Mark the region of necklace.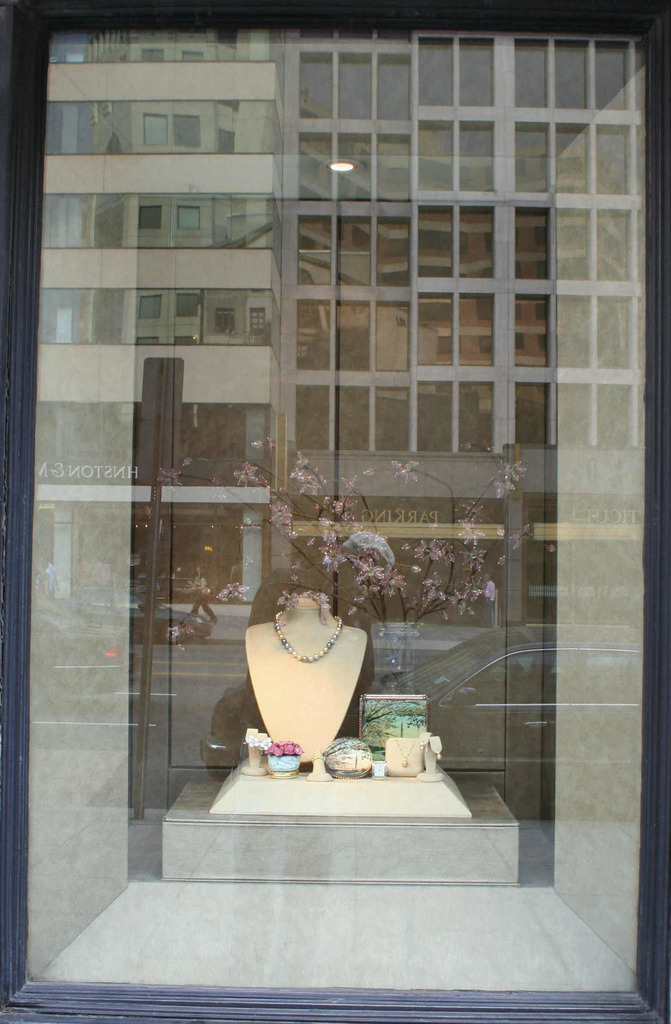
Region: {"x1": 275, "y1": 610, "x2": 345, "y2": 666}.
